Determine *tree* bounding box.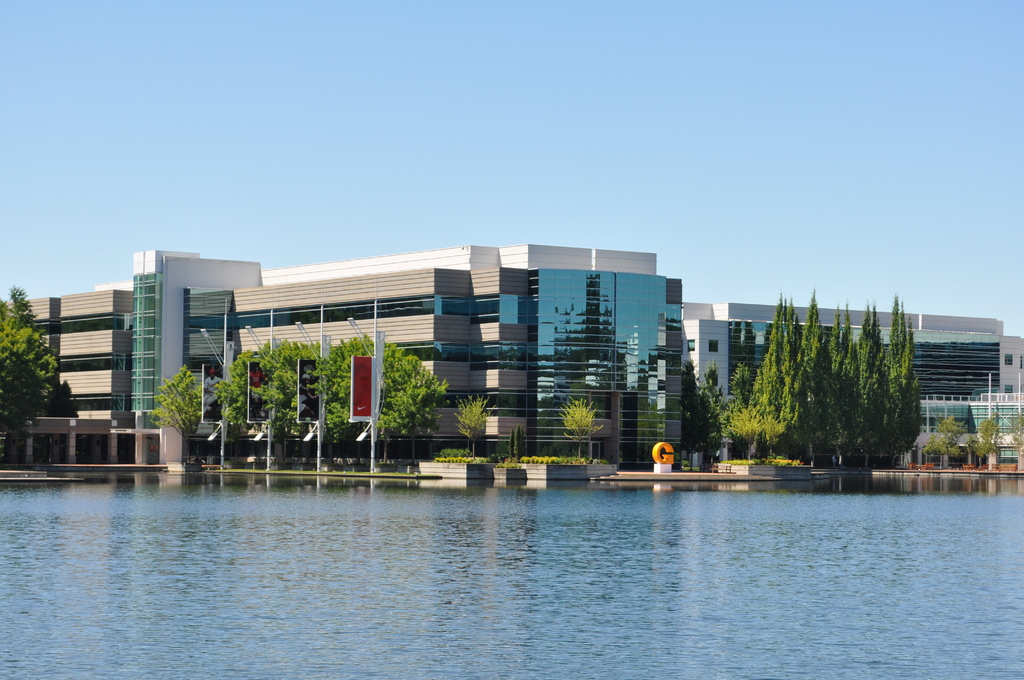
Determined: <box>831,321,861,453</box>.
